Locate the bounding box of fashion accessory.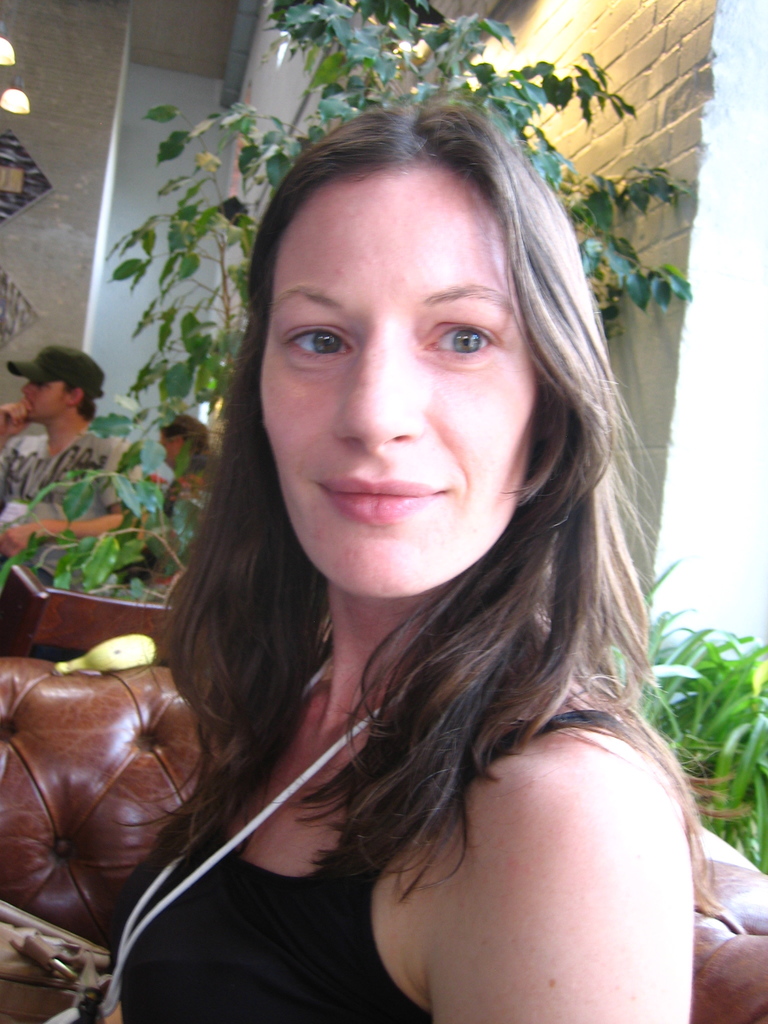
Bounding box: crop(6, 340, 106, 395).
